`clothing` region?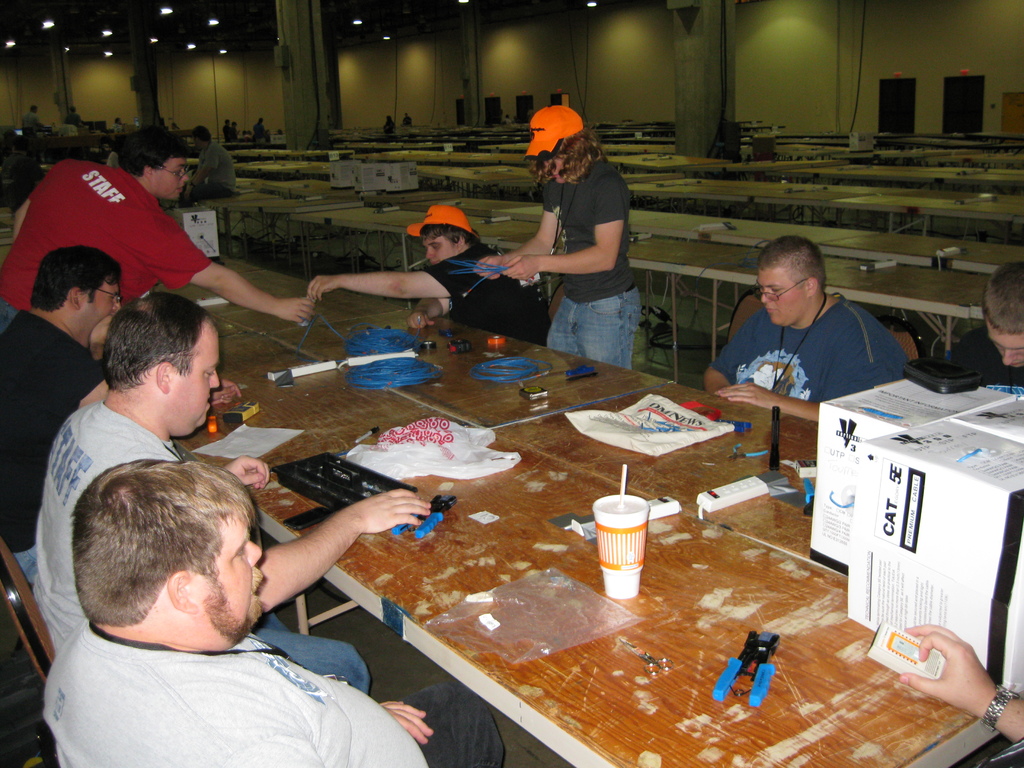
[941, 320, 1023, 386]
